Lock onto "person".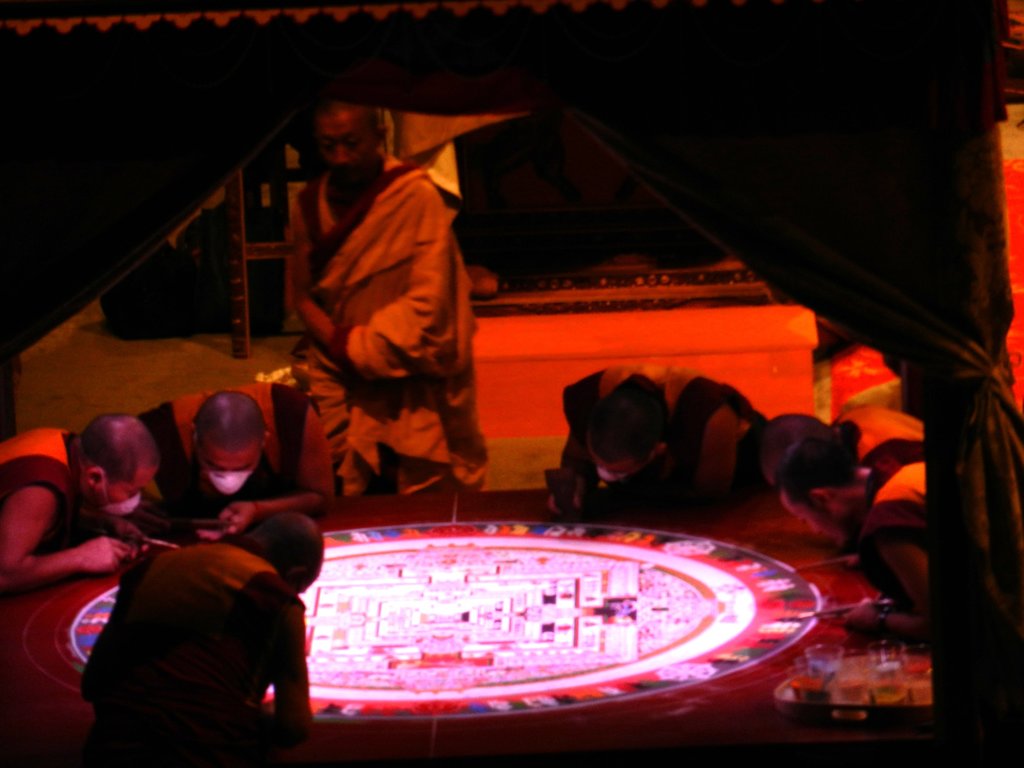
Locked: [527, 355, 772, 534].
